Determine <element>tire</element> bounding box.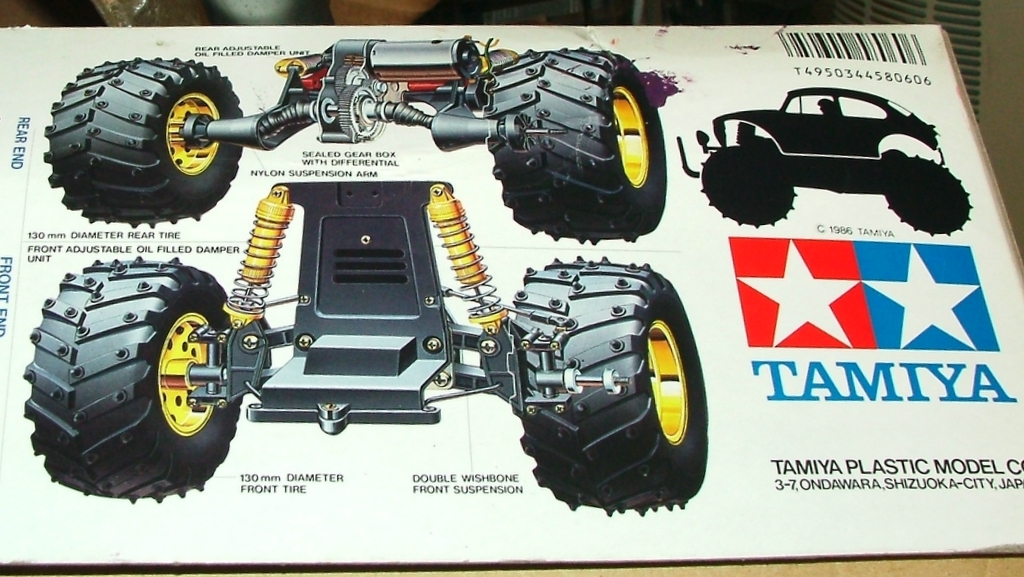
Determined: bbox=(51, 54, 257, 216).
